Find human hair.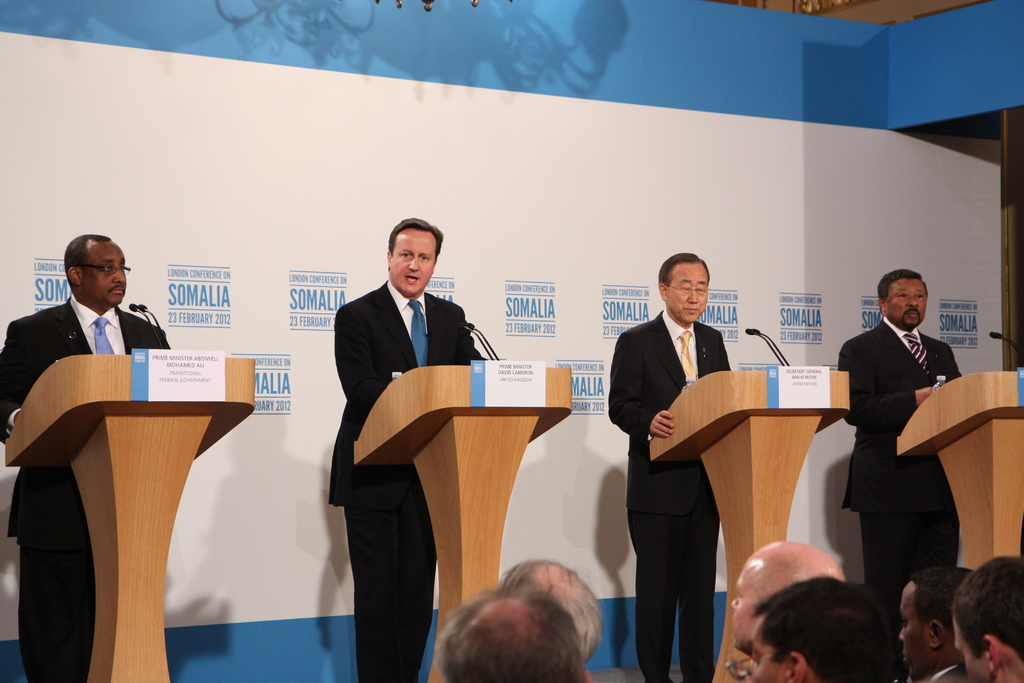
region(753, 573, 896, 682).
